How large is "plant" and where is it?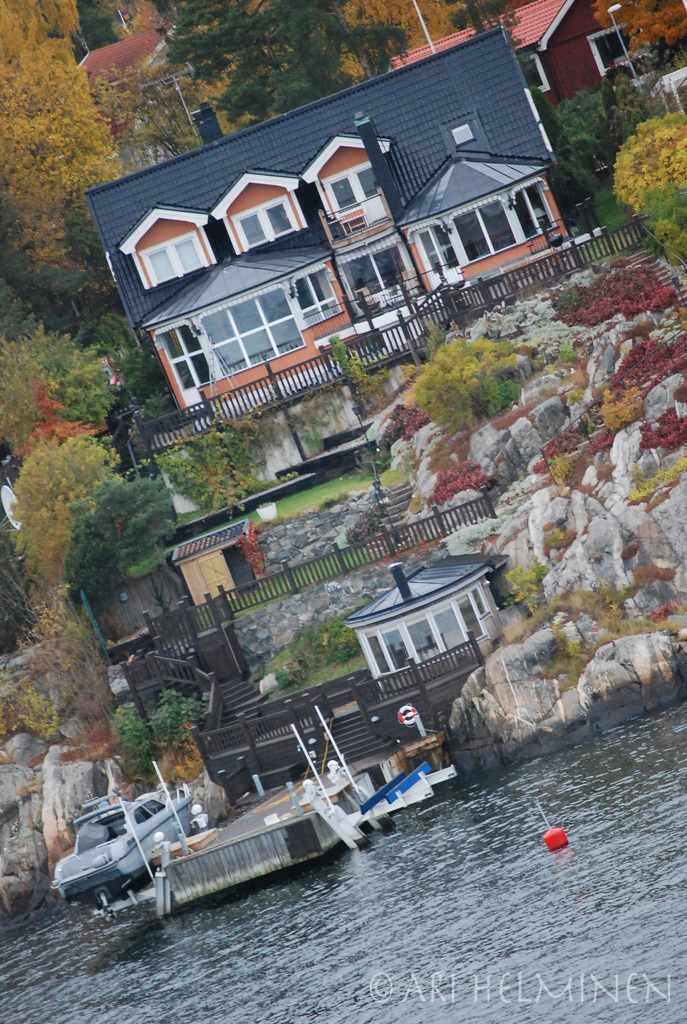
Bounding box: <region>546, 516, 576, 557</region>.
